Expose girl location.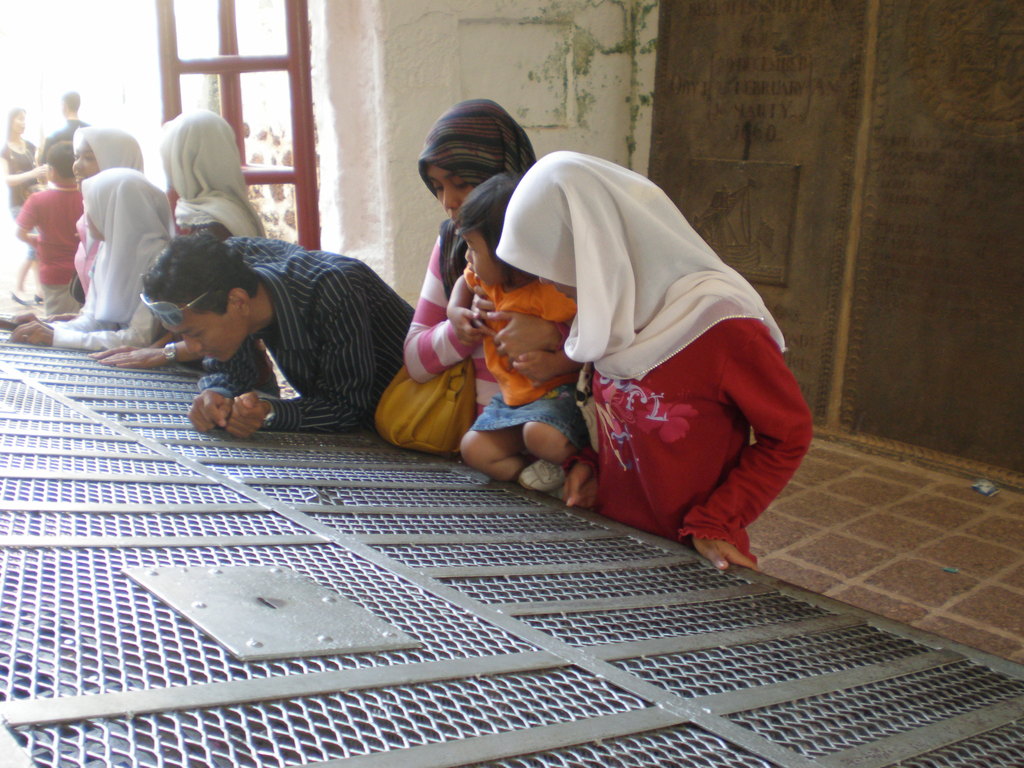
Exposed at Rect(70, 125, 145, 301).
